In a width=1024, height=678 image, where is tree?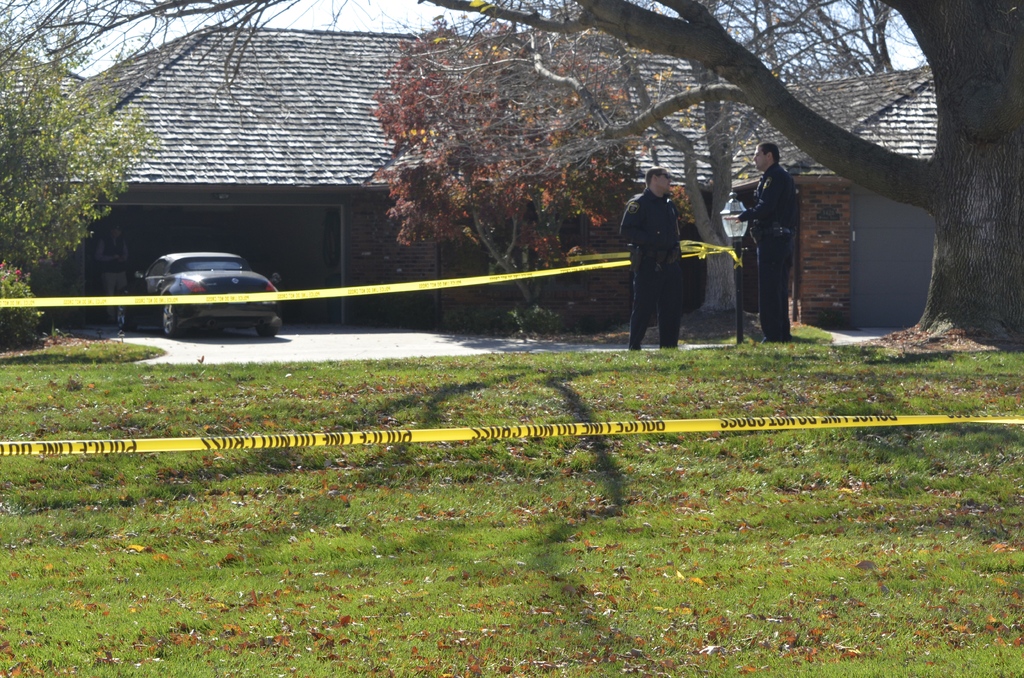
[x1=626, y1=0, x2=894, y2=85].
